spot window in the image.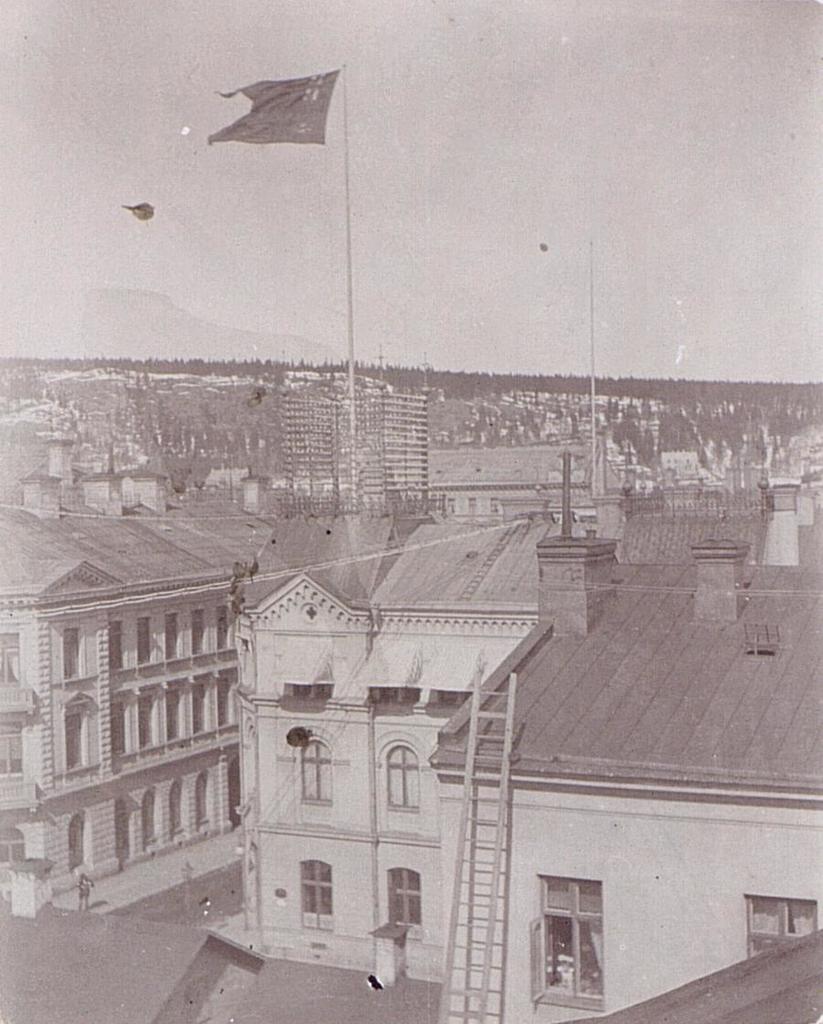
window found at Rect(145, 793, 159, 848).
